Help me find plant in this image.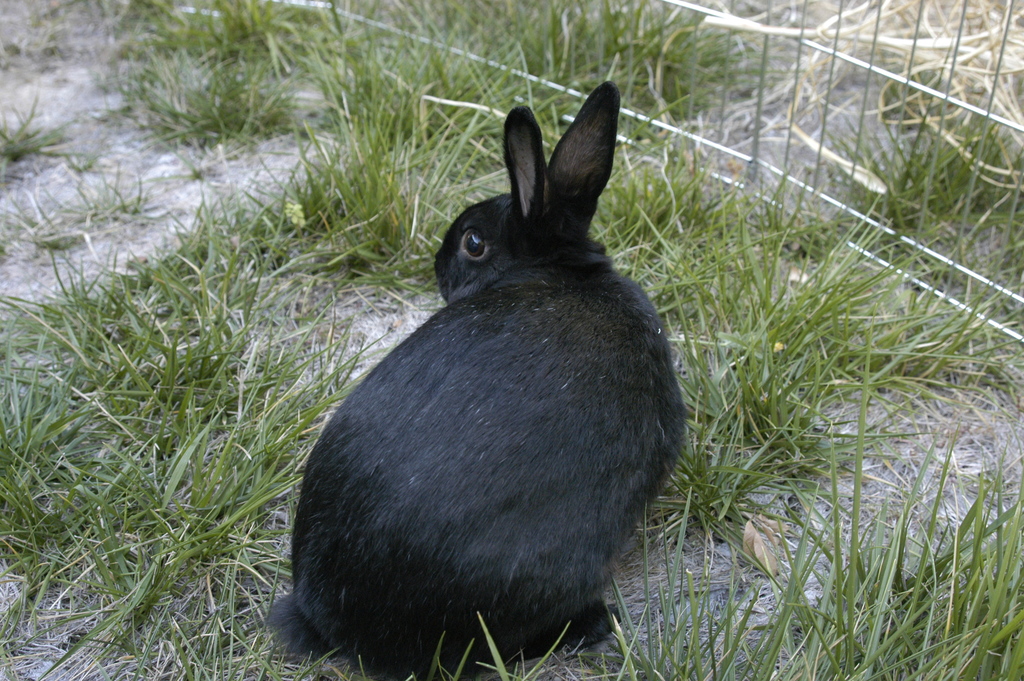
Found it: BBox(692, 185, 1021, 386).
